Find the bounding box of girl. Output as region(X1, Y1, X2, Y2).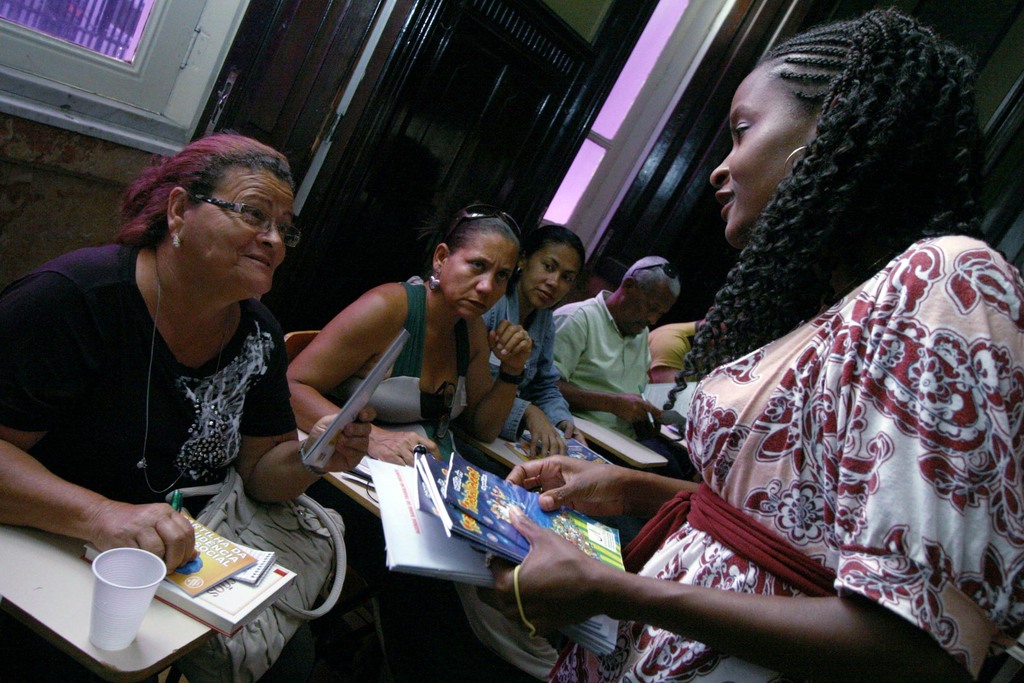
region(481, 0, 1023, 682).
